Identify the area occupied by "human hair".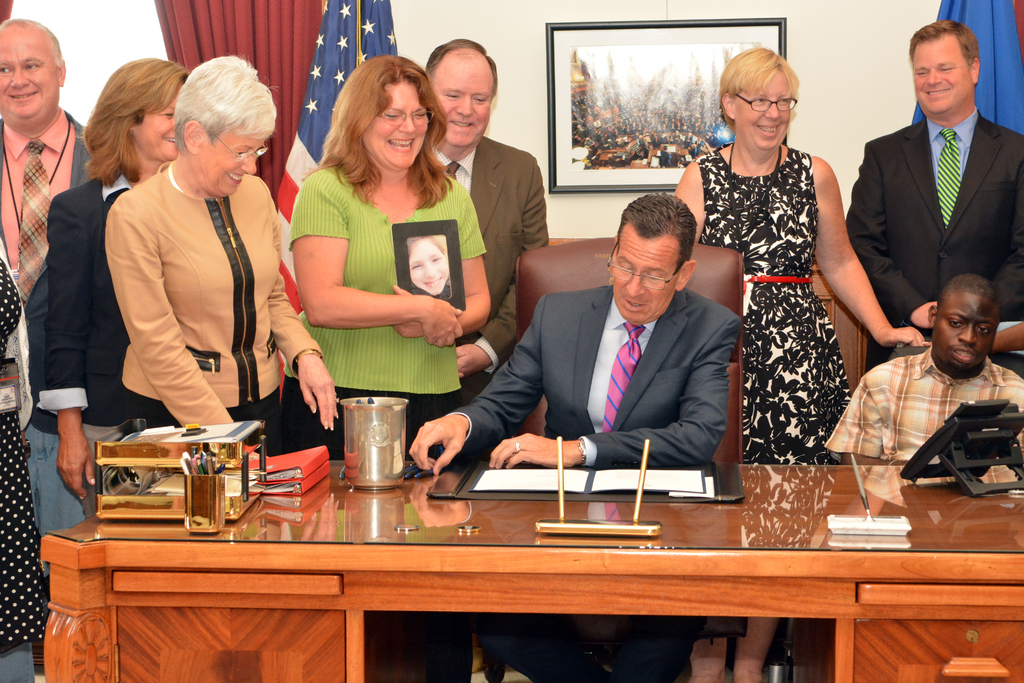
Area: (87, 49, 202, 188).
